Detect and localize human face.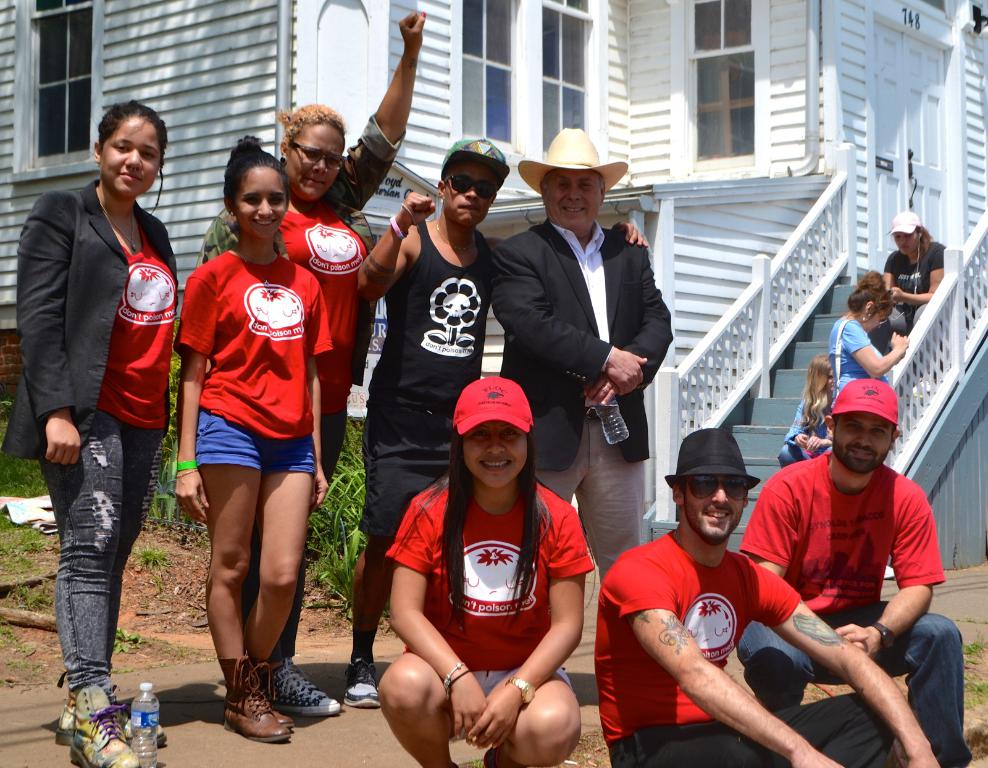
Localized at [840,414,893,467].
